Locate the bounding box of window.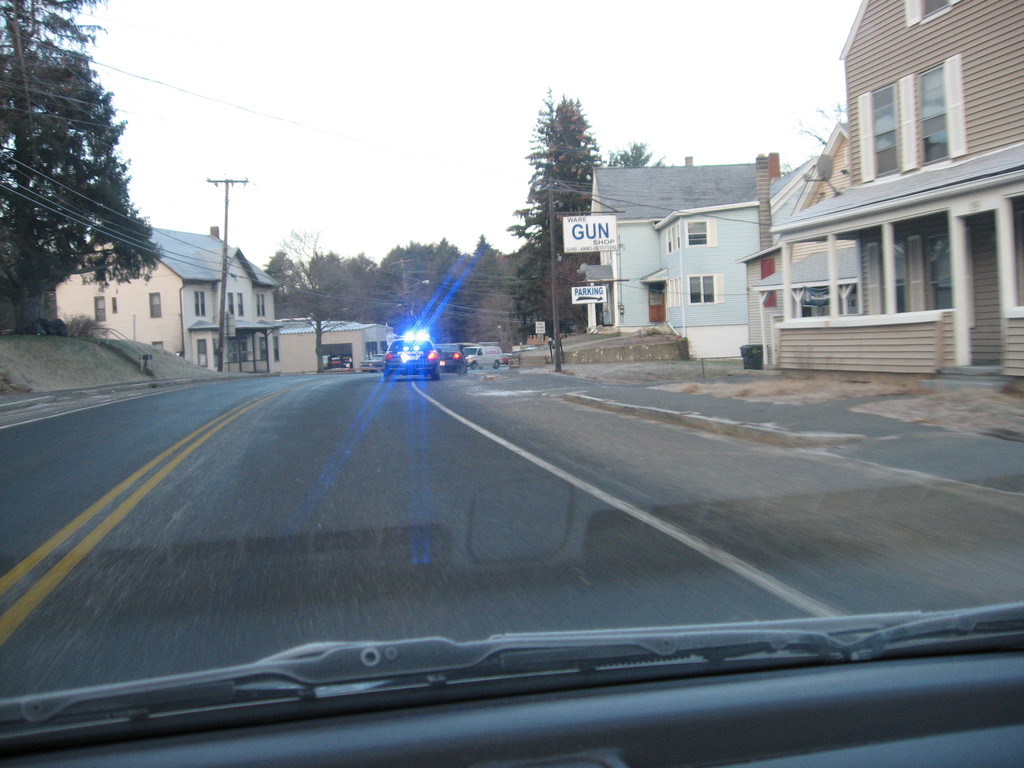
Bounding box: bbox(260, 337, 279, 359).
